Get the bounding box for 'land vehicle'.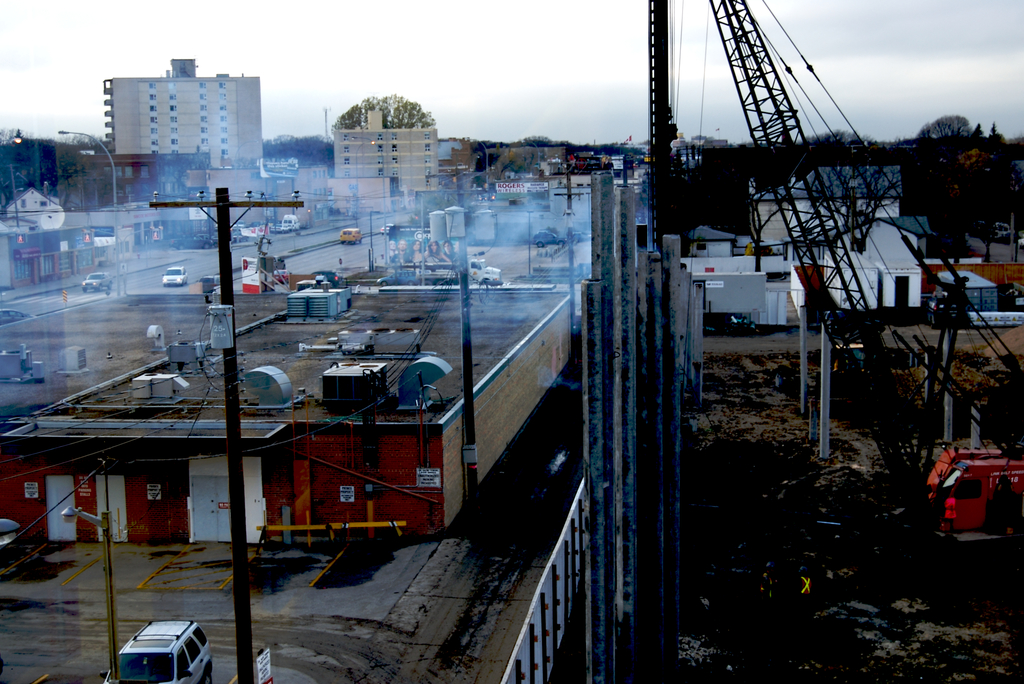
[267, 222, 282, 232].
